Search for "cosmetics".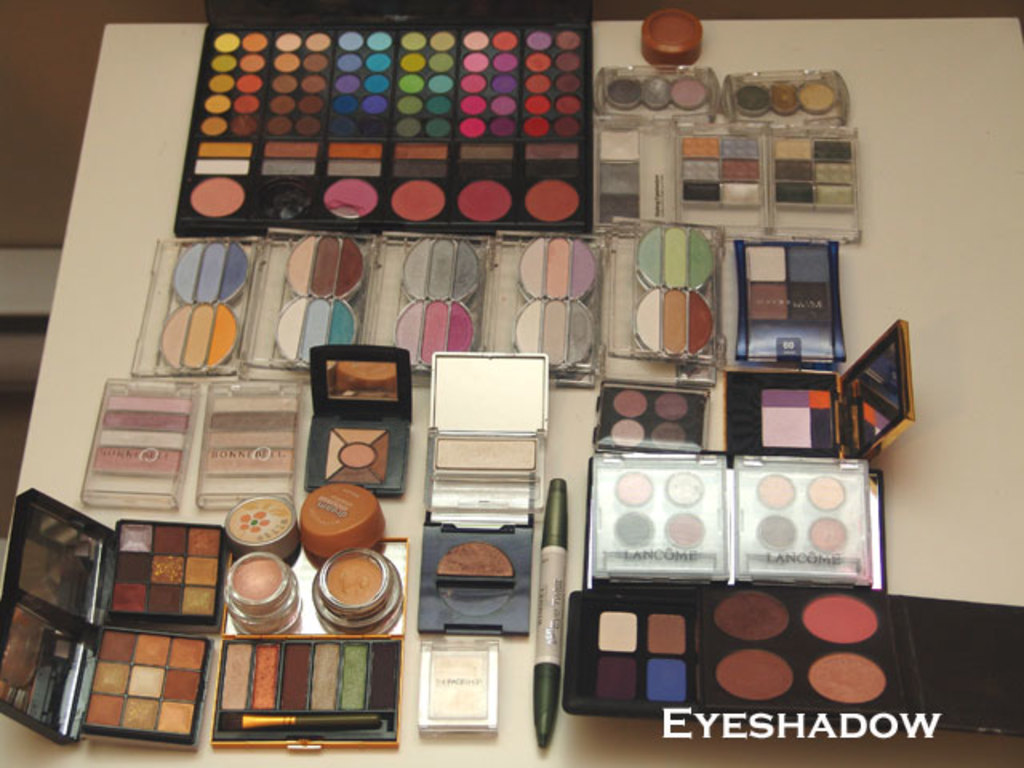
Found at (left=606, top=216, right=722, bottom=379).
